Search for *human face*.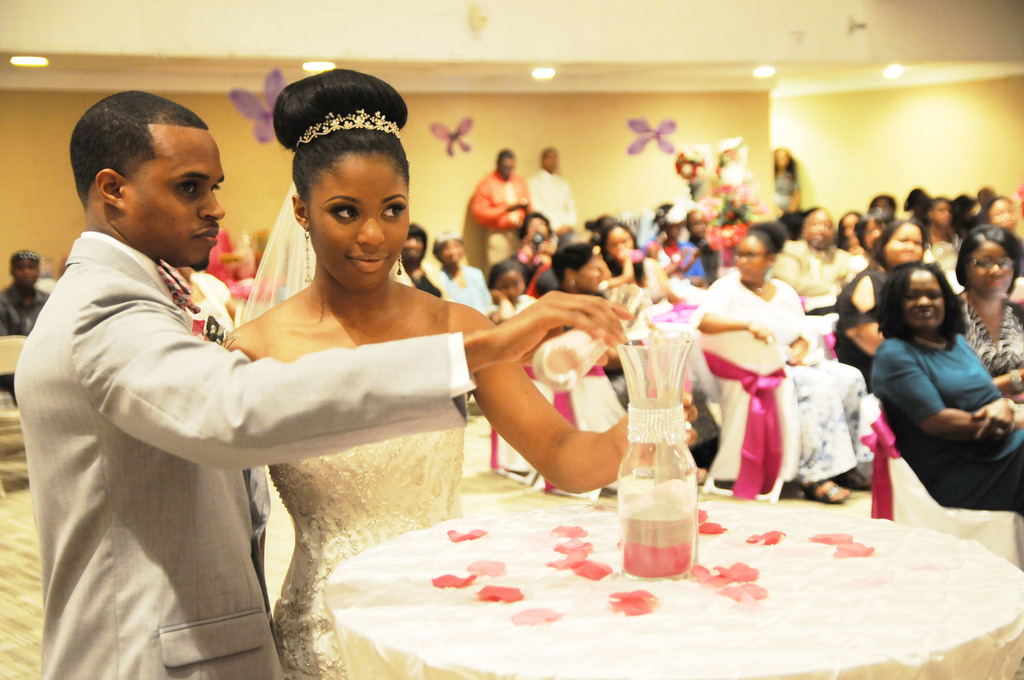
Found at (x1=545, y1=148, x2=559, y2=172).
